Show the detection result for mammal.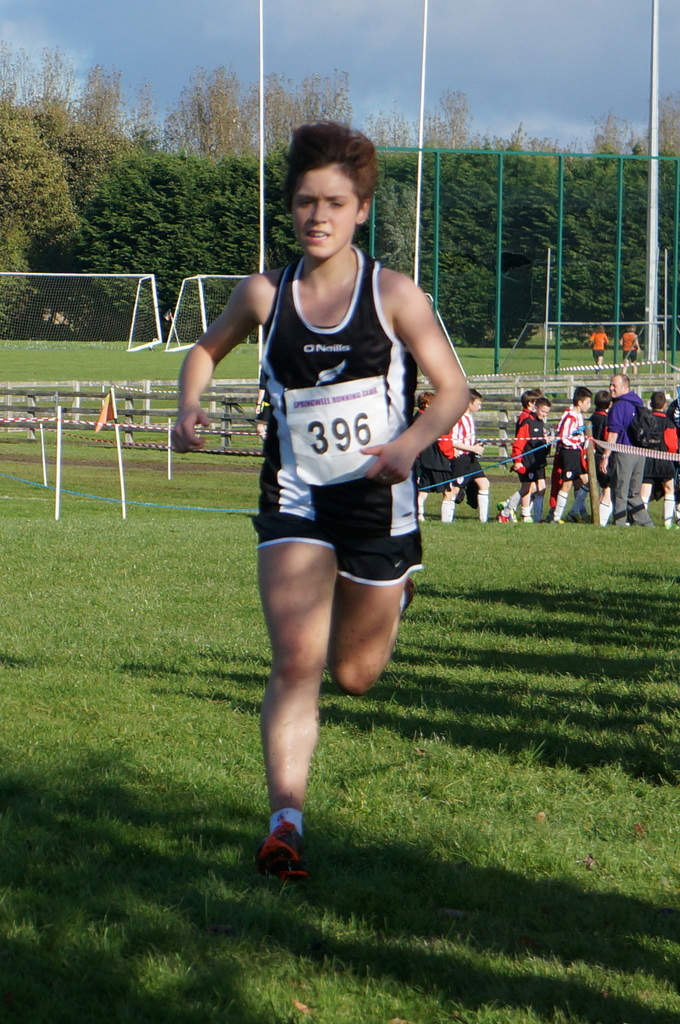
region(194, 149, 475, 794).
